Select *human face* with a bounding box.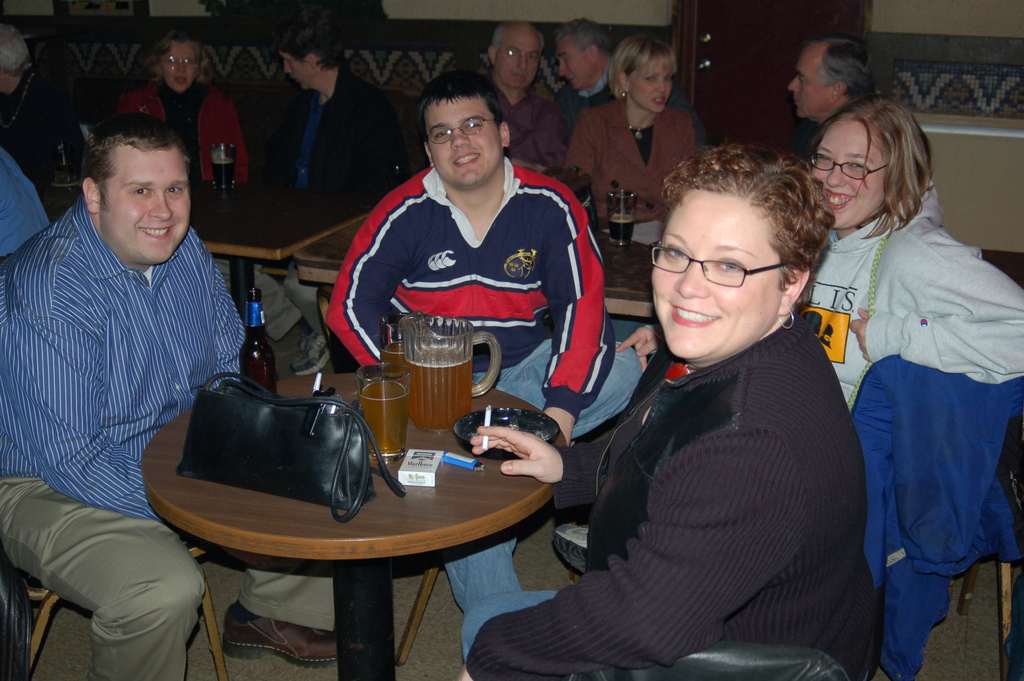
select_region(491, 29, 543, 90).
